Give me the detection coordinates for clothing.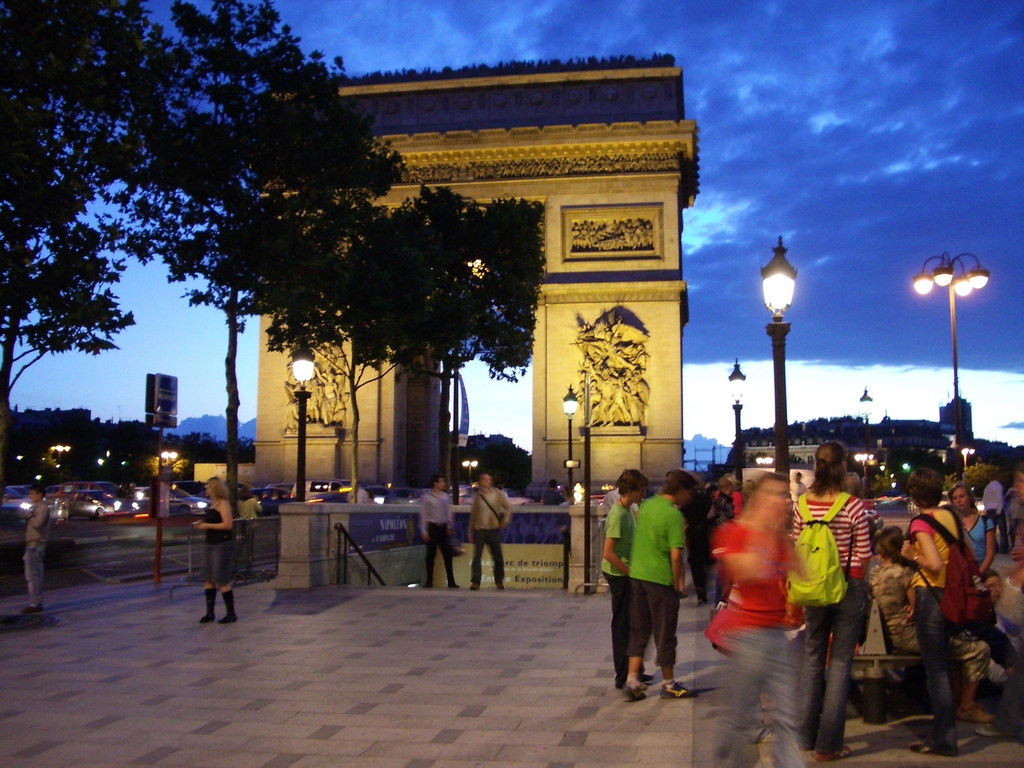
<region>804, 606, 858, 765</region>.
